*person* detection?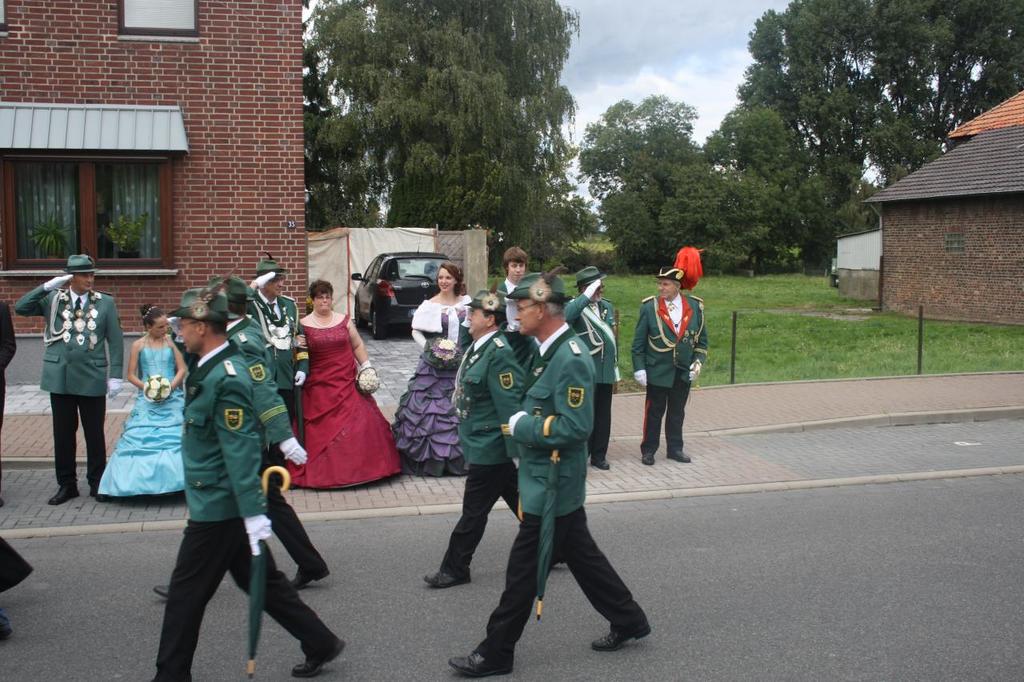
crop(285, 271, 425, 494)
